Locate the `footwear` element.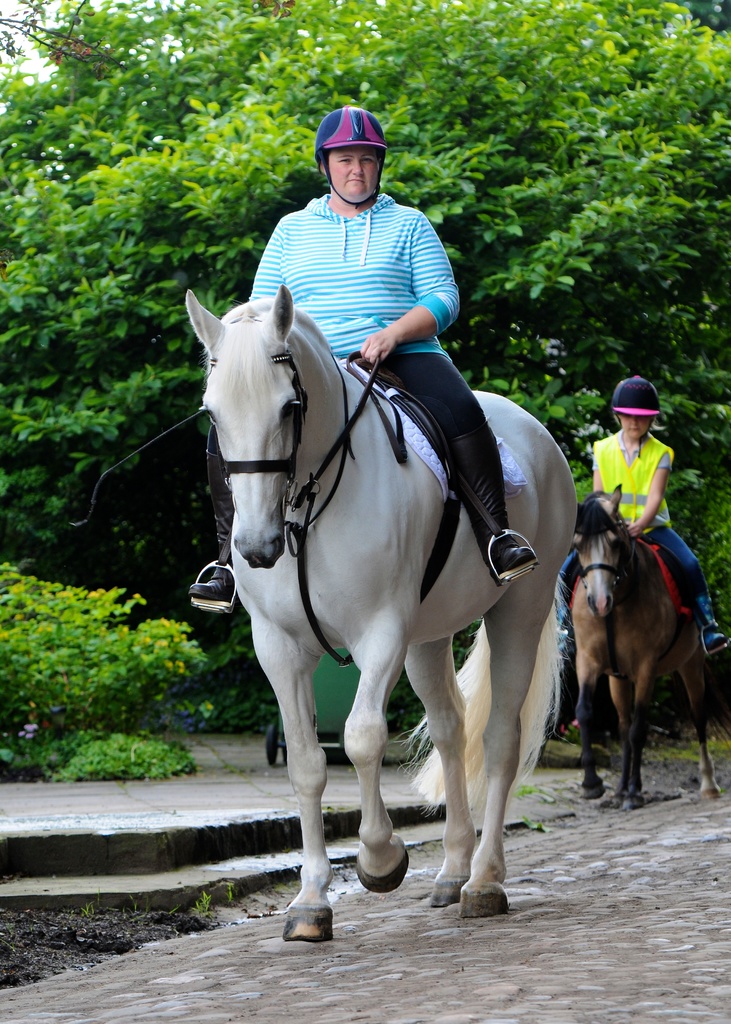
Element bbox: BBox(489, 536, 545, 588).
